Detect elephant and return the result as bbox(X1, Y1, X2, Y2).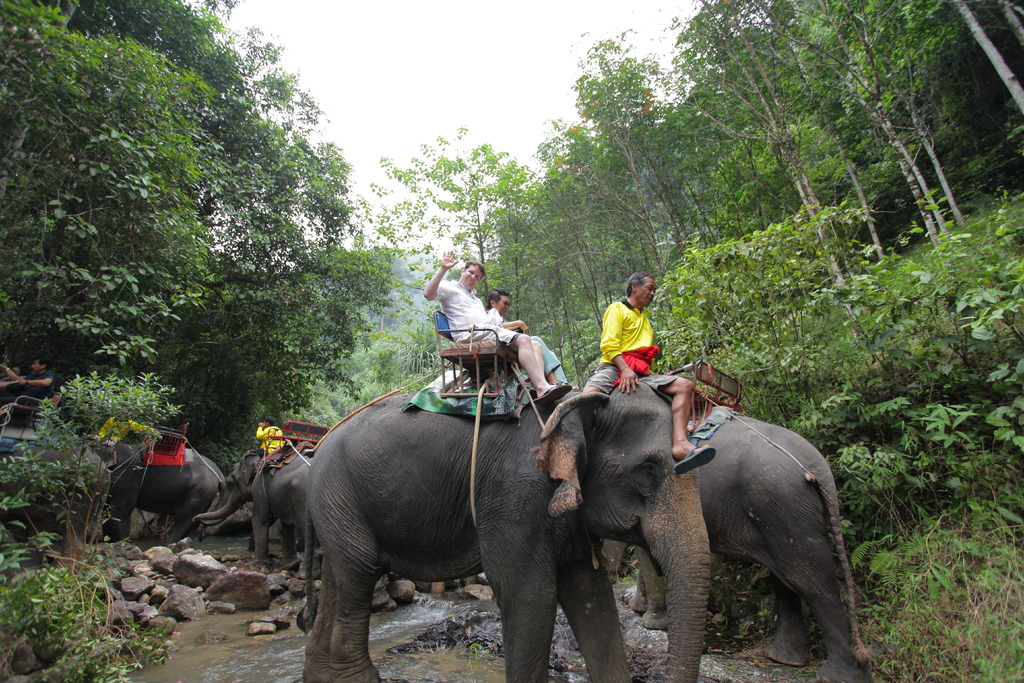
bbox(300, 377, 713, 682).
